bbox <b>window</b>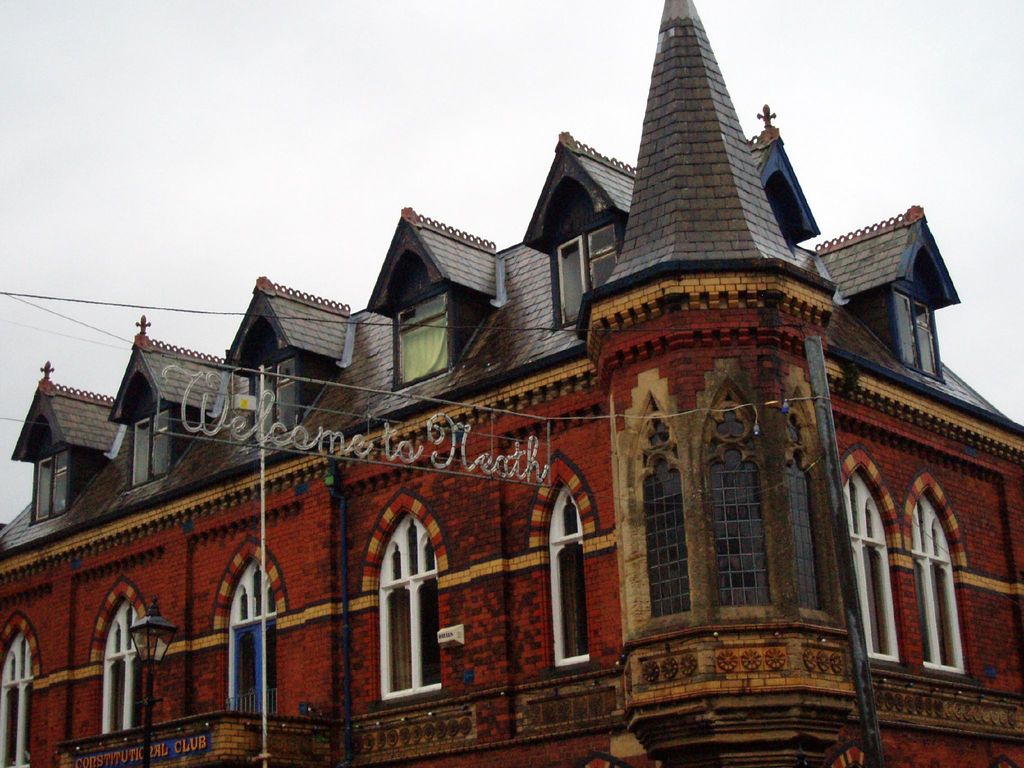
crop(104, 598, 138, 737)
